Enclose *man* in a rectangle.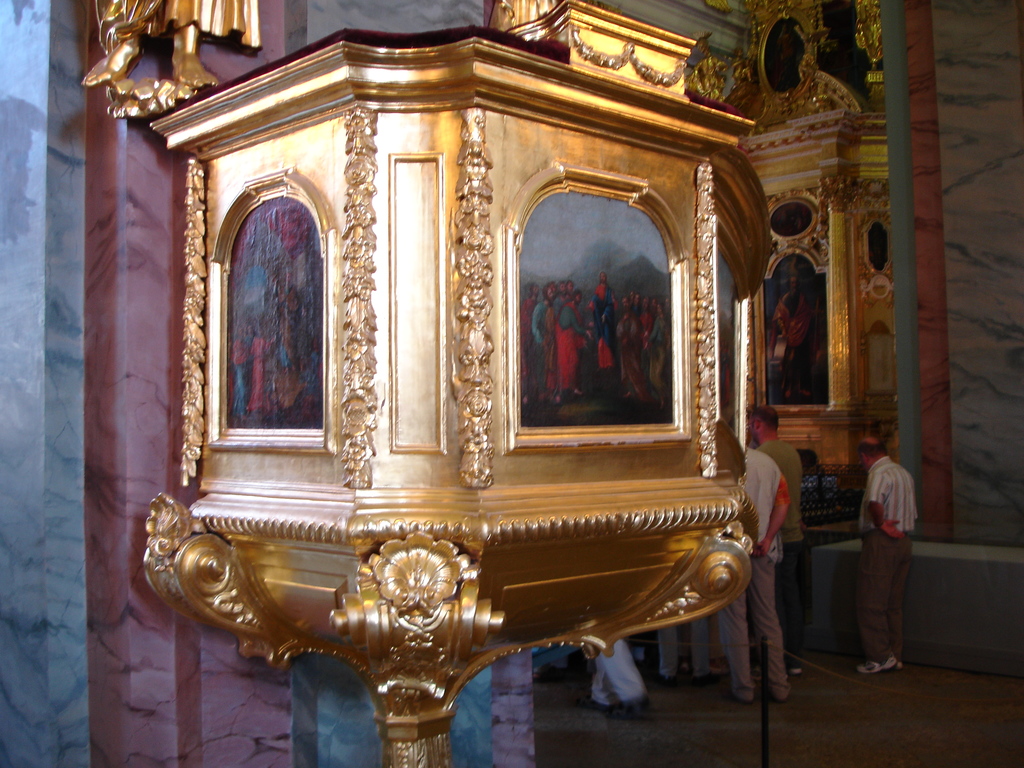
(851,443,945,678).
